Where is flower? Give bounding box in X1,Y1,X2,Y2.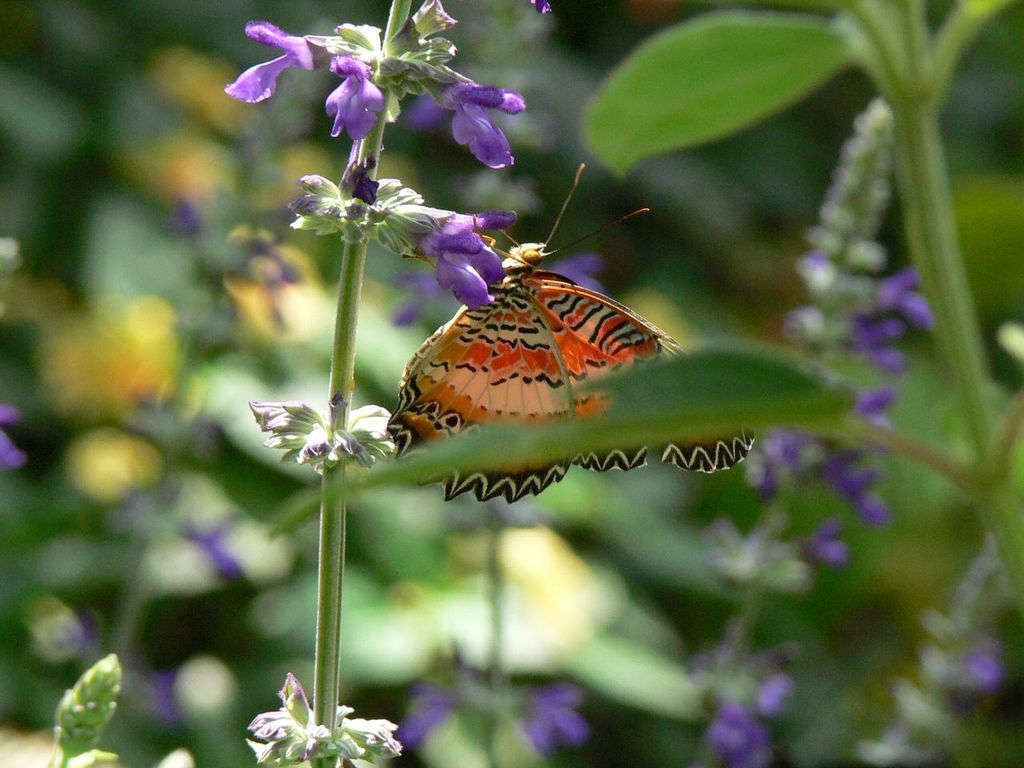
423,86,527,170.
